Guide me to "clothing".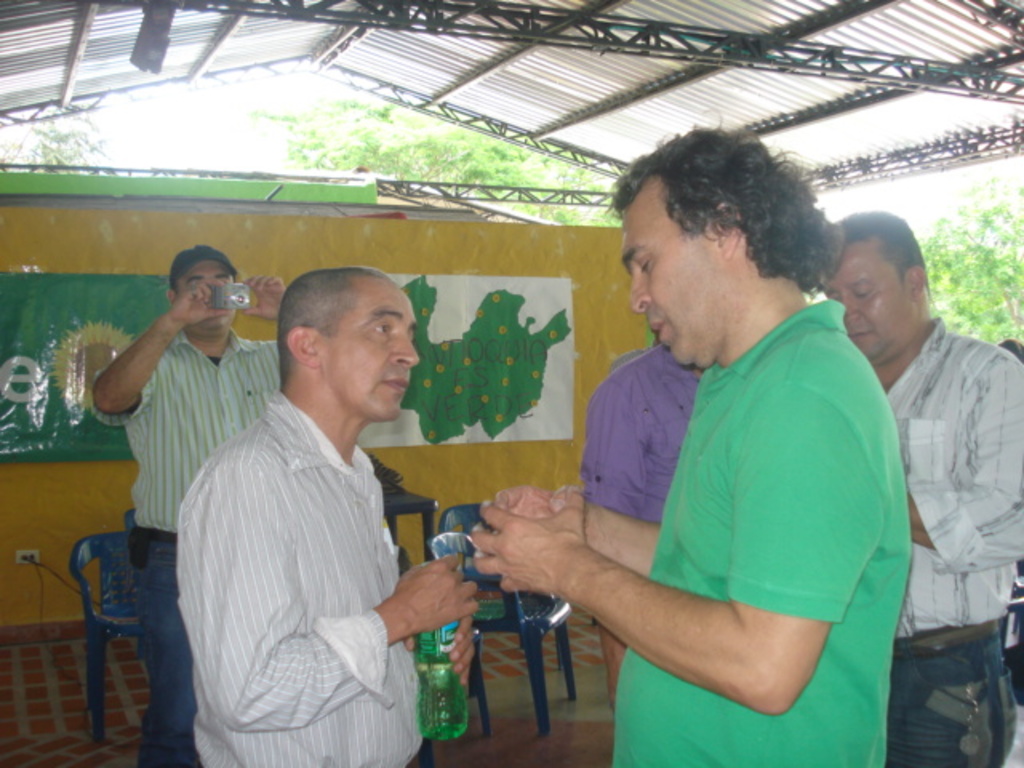
Guidance: <region>886, 635, 1018, 766</region>.
